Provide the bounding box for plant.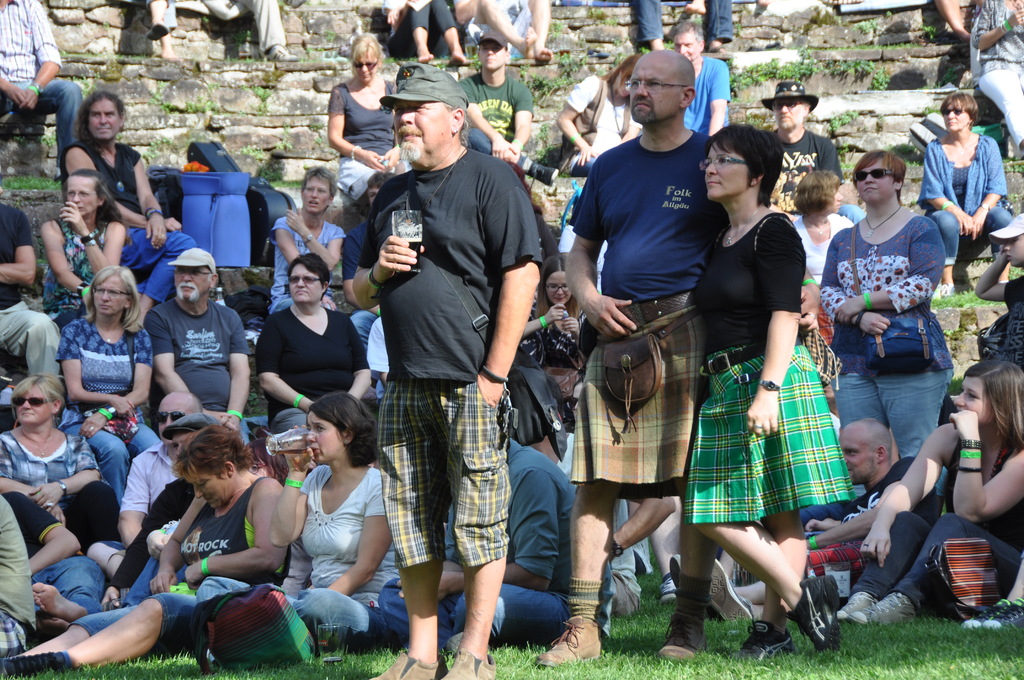
{"x1": 870, "y1": 68, "x2": 888, "y2": 87}.
